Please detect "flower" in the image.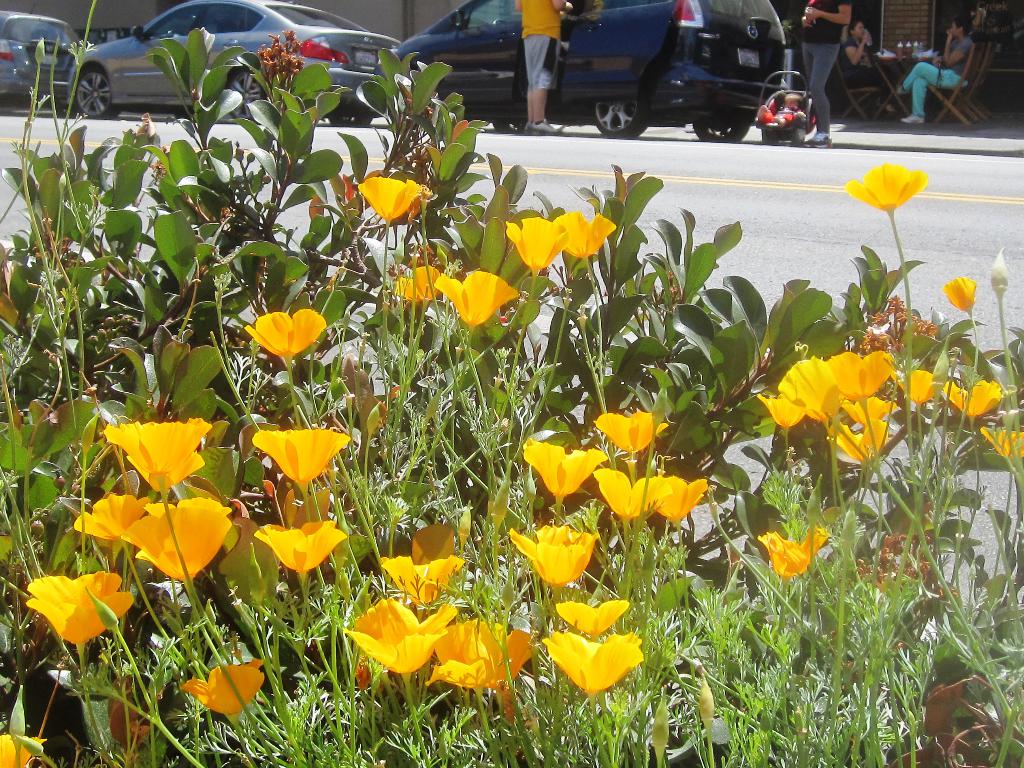
[828, 417, 891, 461].
